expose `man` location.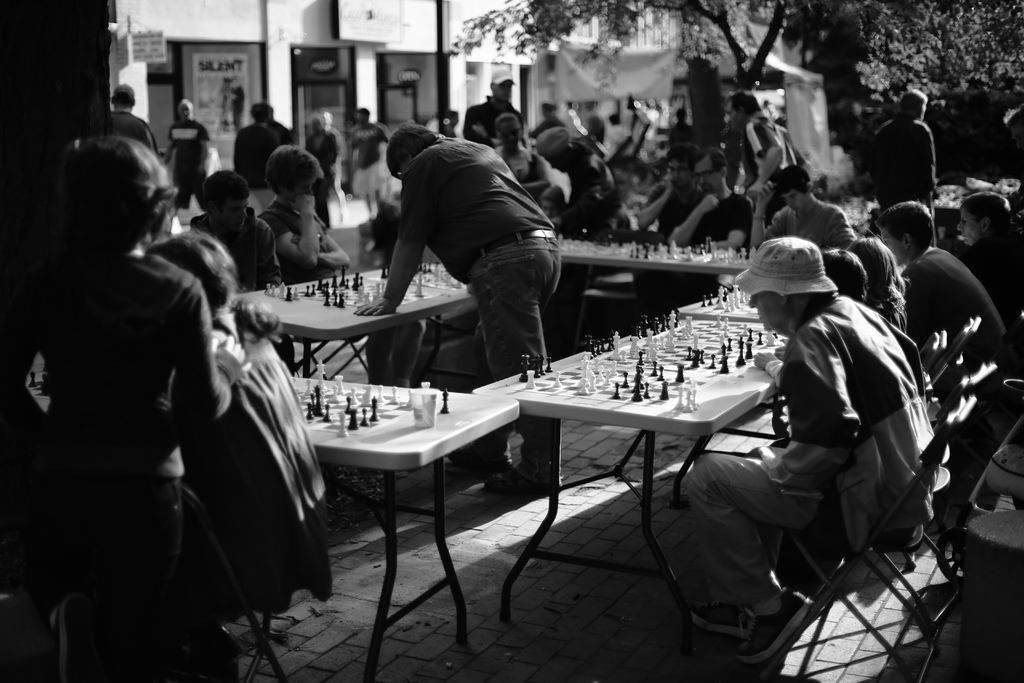
Exposed at <region>755, 168, 855, 249</region>.
